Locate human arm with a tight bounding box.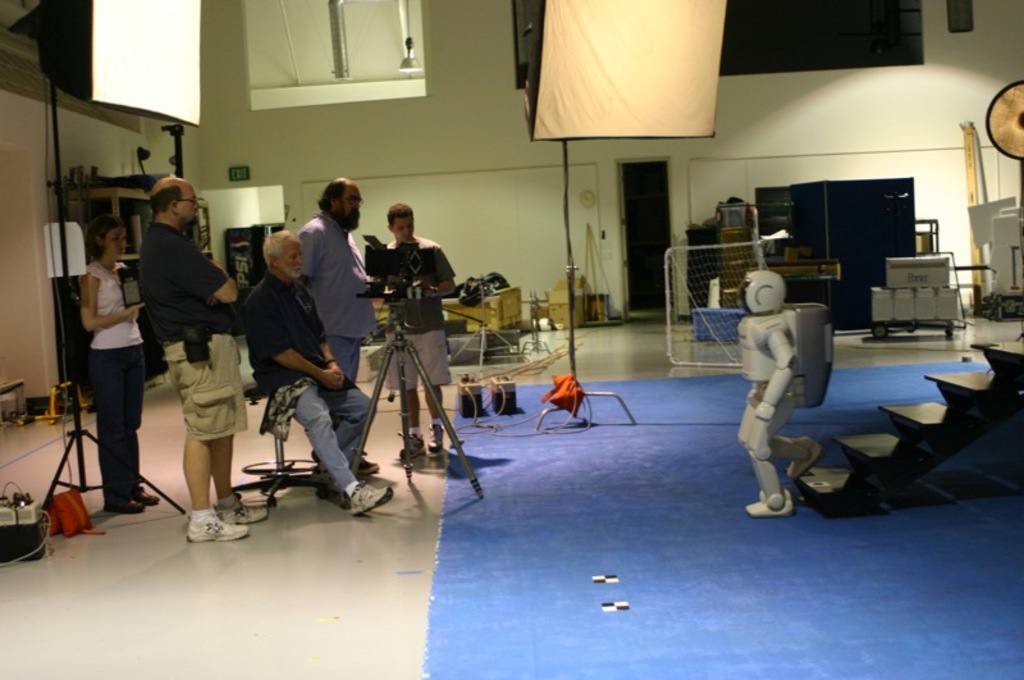
left=131, top=305, right=141, bottom=321.
